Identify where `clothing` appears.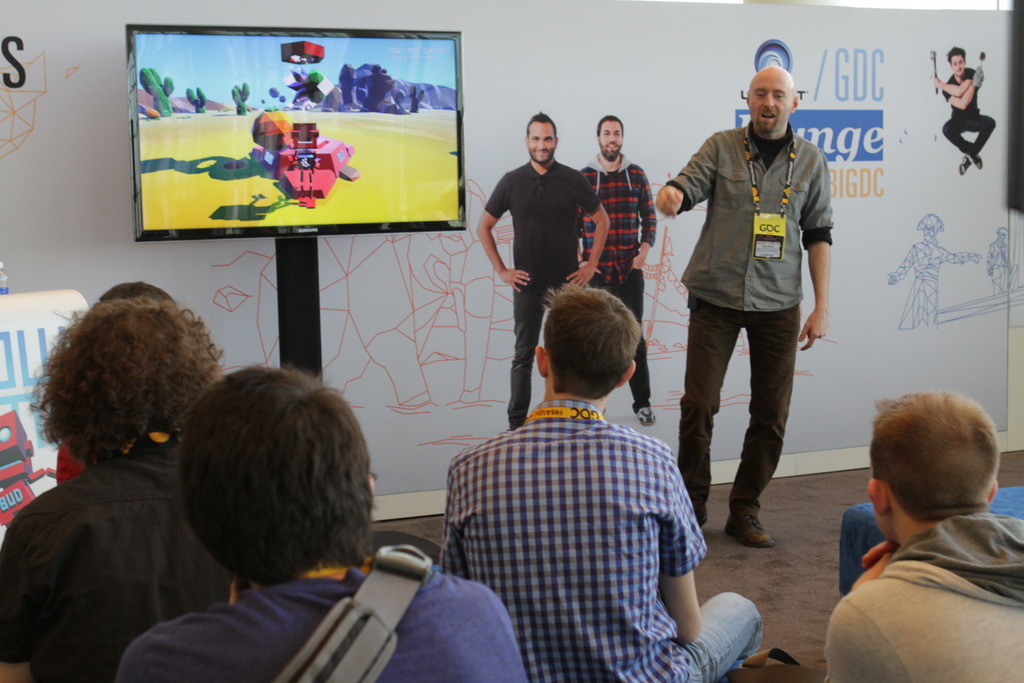
Appears at x1=826, y1=512, x2=1023, y2=682.
